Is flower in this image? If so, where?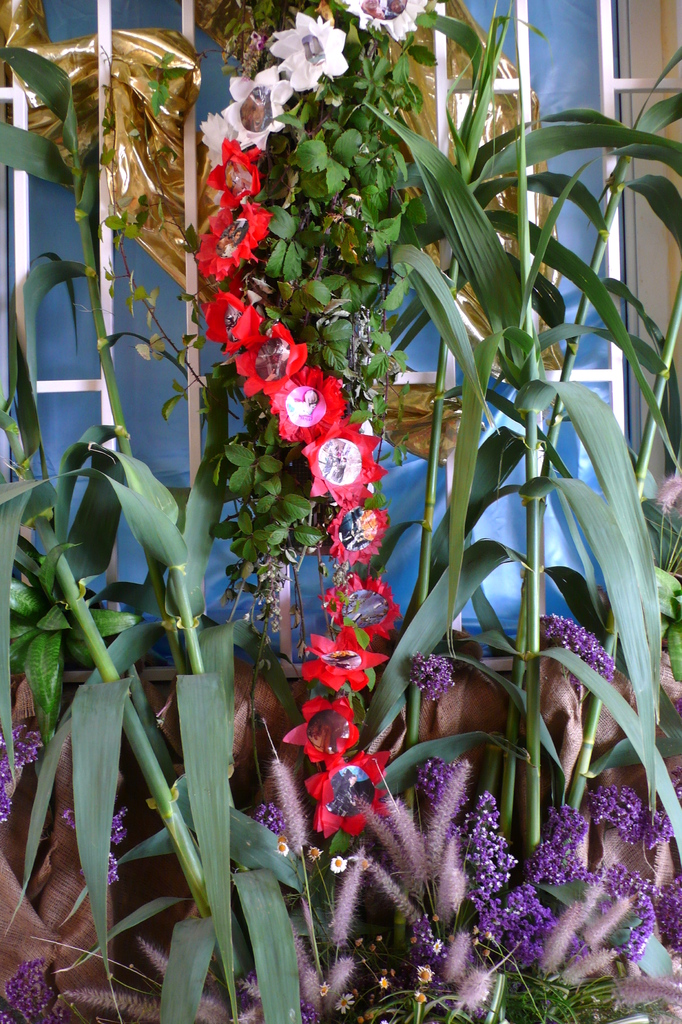
Yes, at (left=0, top=720, right=58, bottom=820).
